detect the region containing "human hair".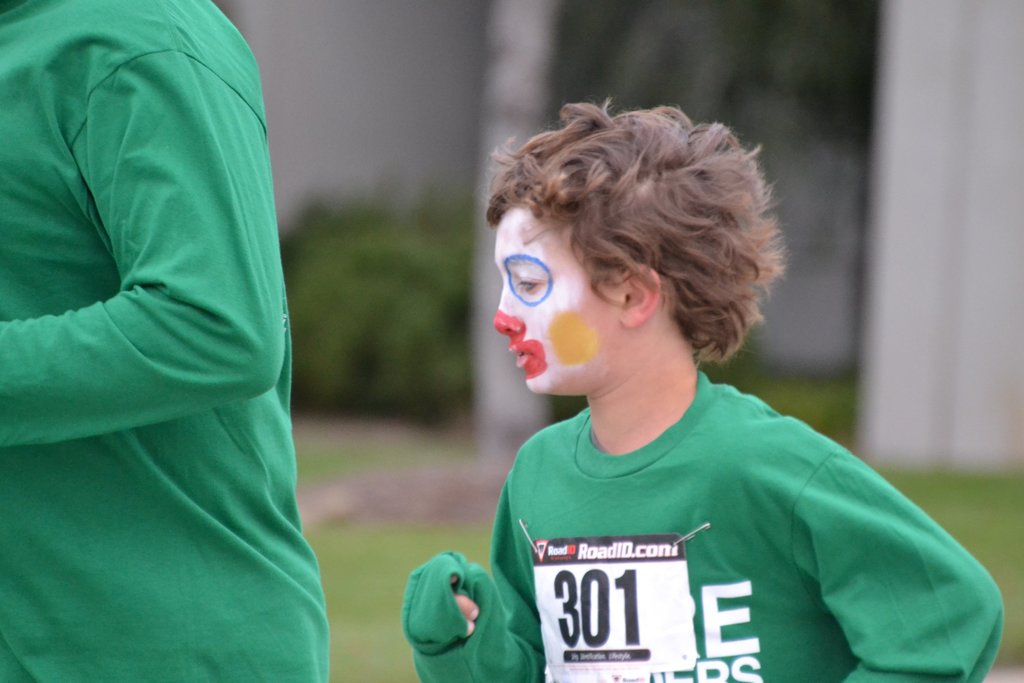
{"x1": 490, "y1": 87, "x2": 763, "y2": 407}.
